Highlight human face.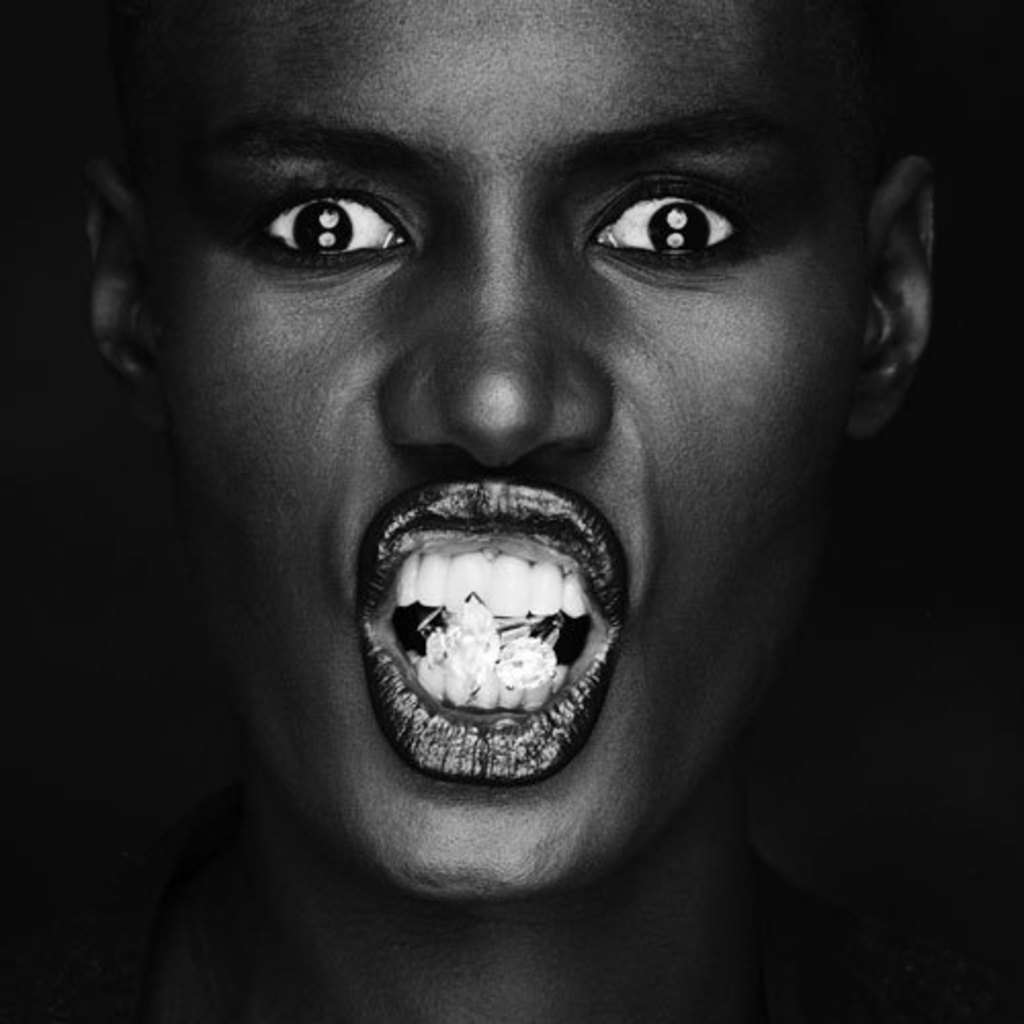
Highlighted region: left=147, top=0, right=872, bottom=897.
